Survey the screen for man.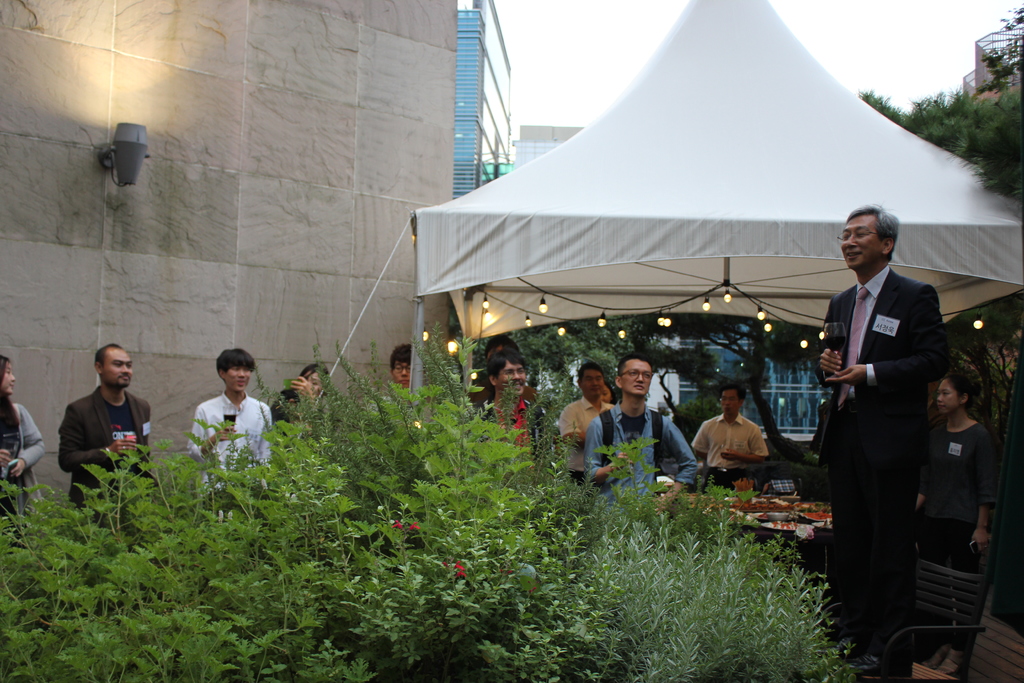
Survey found: detection(370, 337, 429, 433).
